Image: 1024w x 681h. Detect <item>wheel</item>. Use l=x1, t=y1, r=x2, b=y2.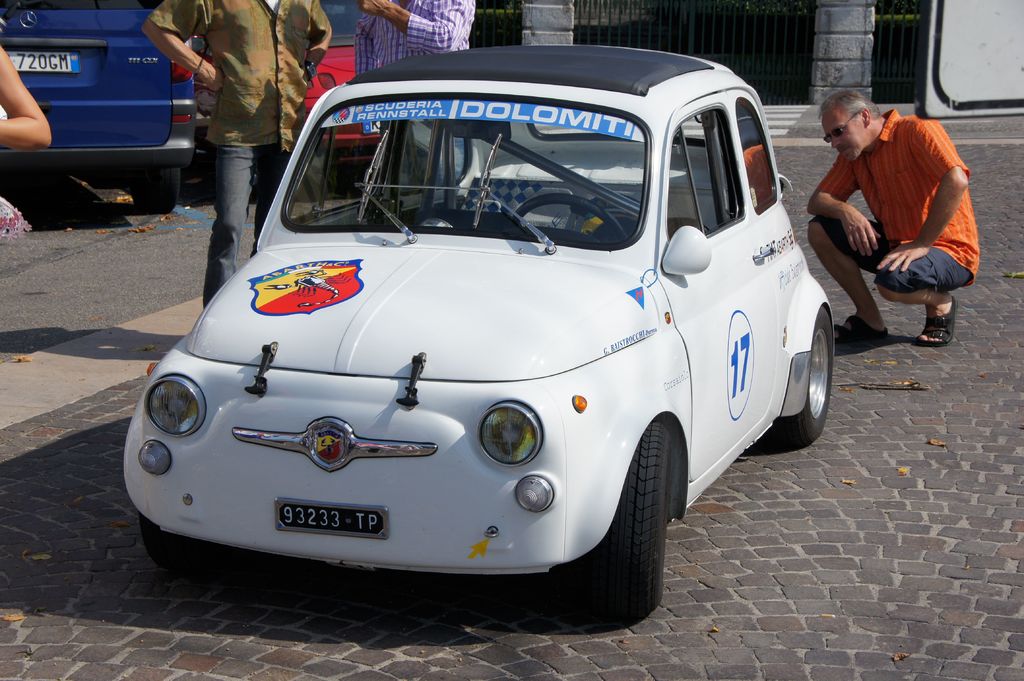
l=129, t=167, r=178, b=210.
